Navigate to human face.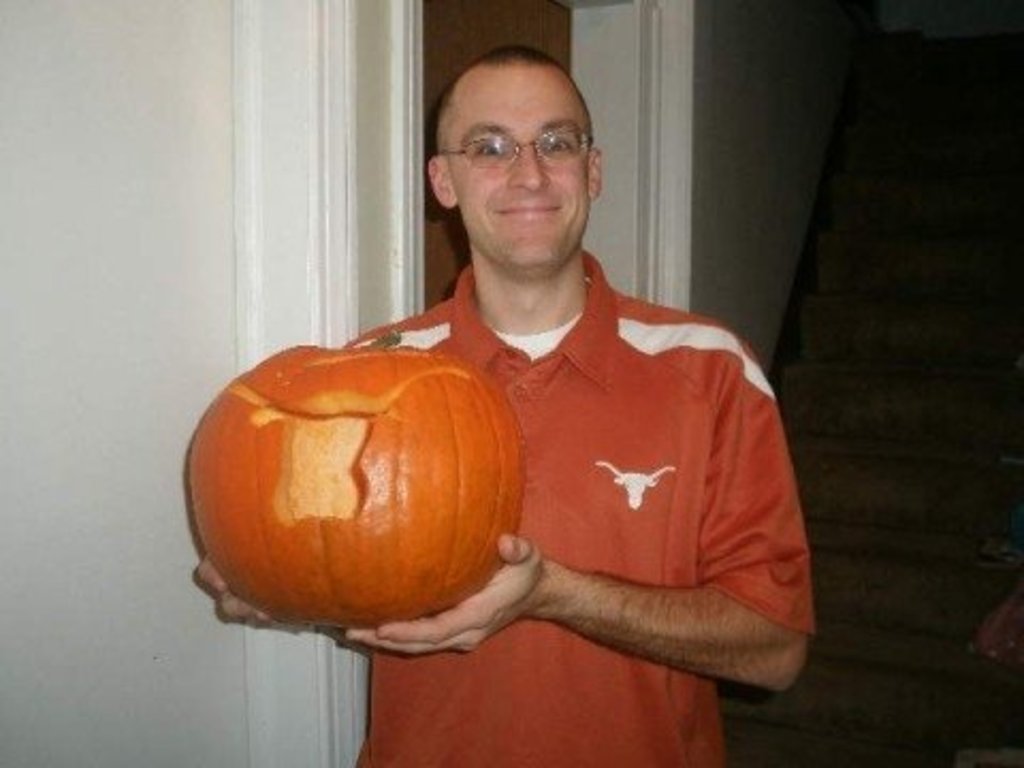
Navigation target: box=[450, 70, 595, 265].
